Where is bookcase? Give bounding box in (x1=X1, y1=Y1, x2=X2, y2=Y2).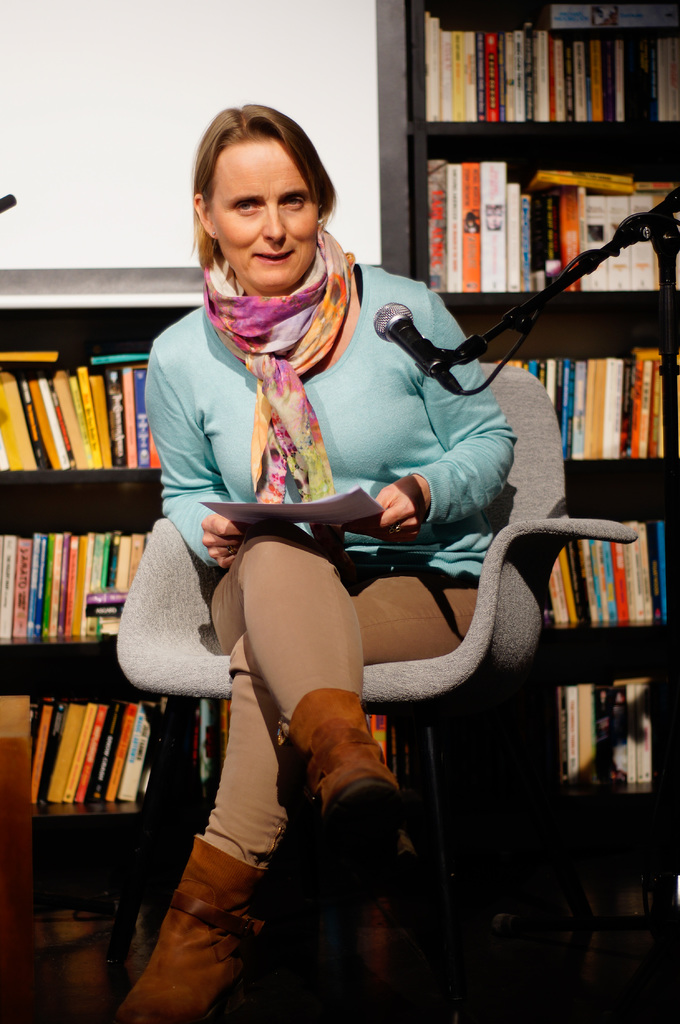
(x1=361, y1=6, x2=667, y2=289).
